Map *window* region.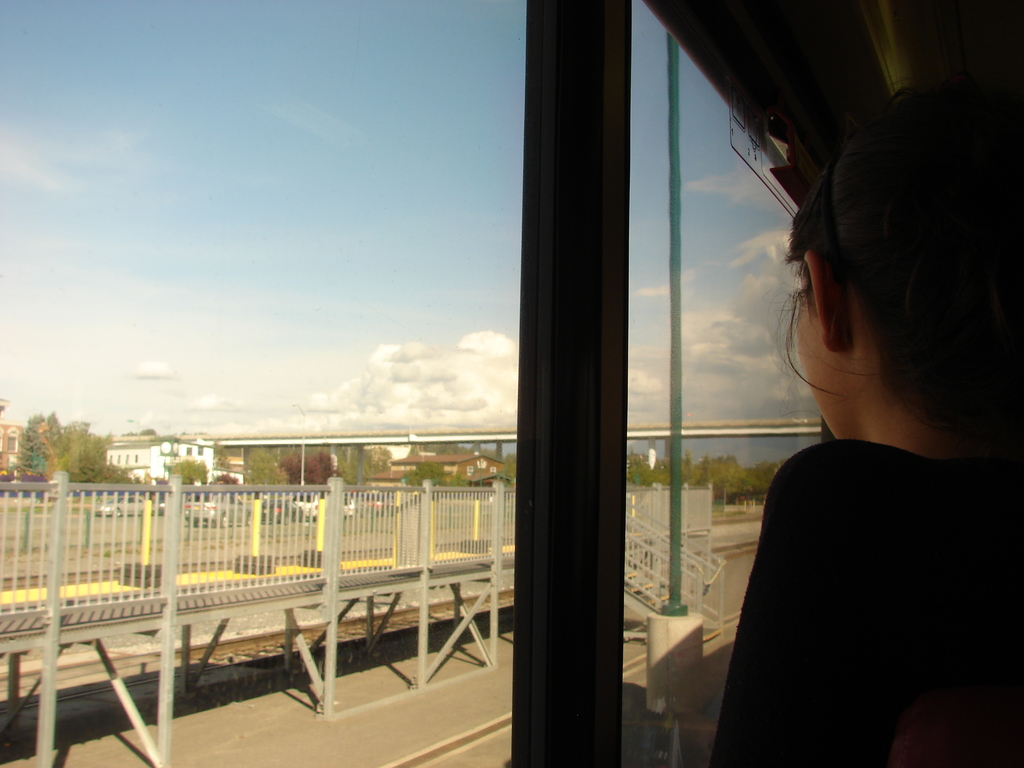
Mapped to bbox=(579, 10, 1023, 747).
